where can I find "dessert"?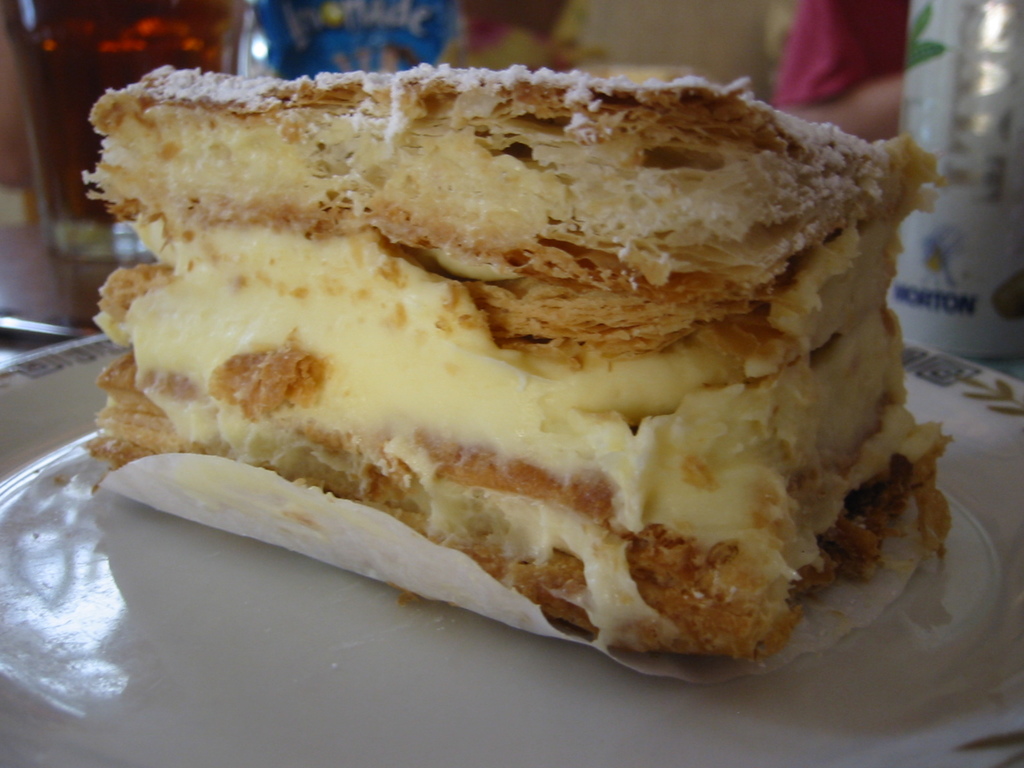
You can find it at [127, 96, 895, 523].
